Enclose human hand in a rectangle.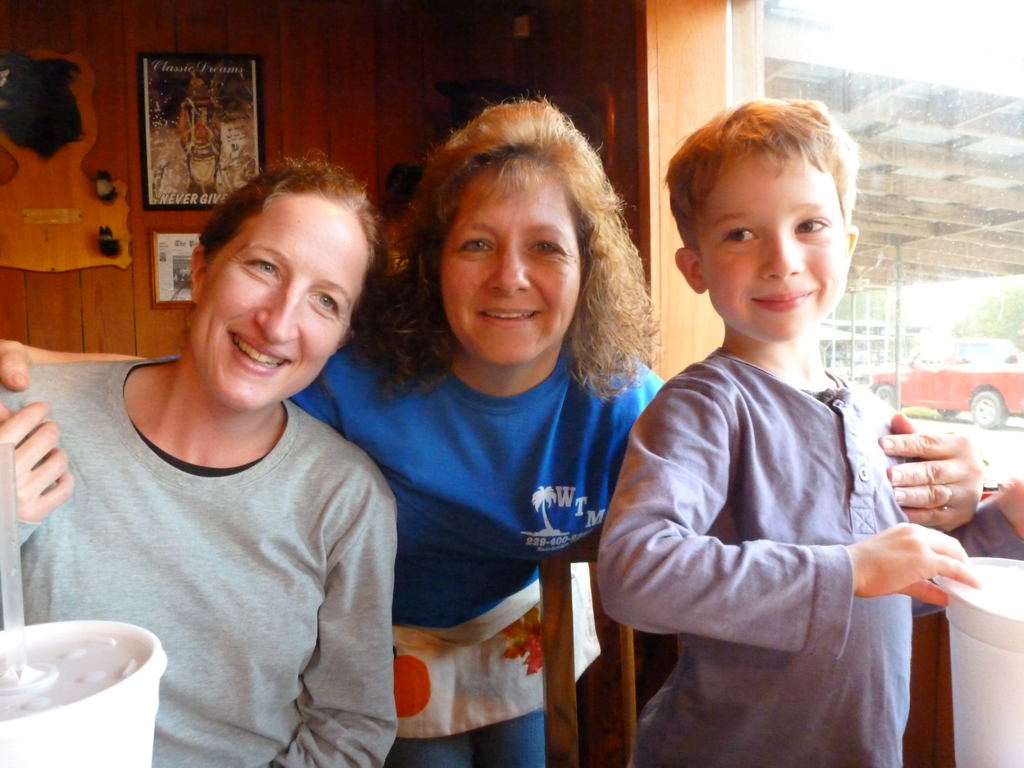
bbox(847, 520, 985, 611).
